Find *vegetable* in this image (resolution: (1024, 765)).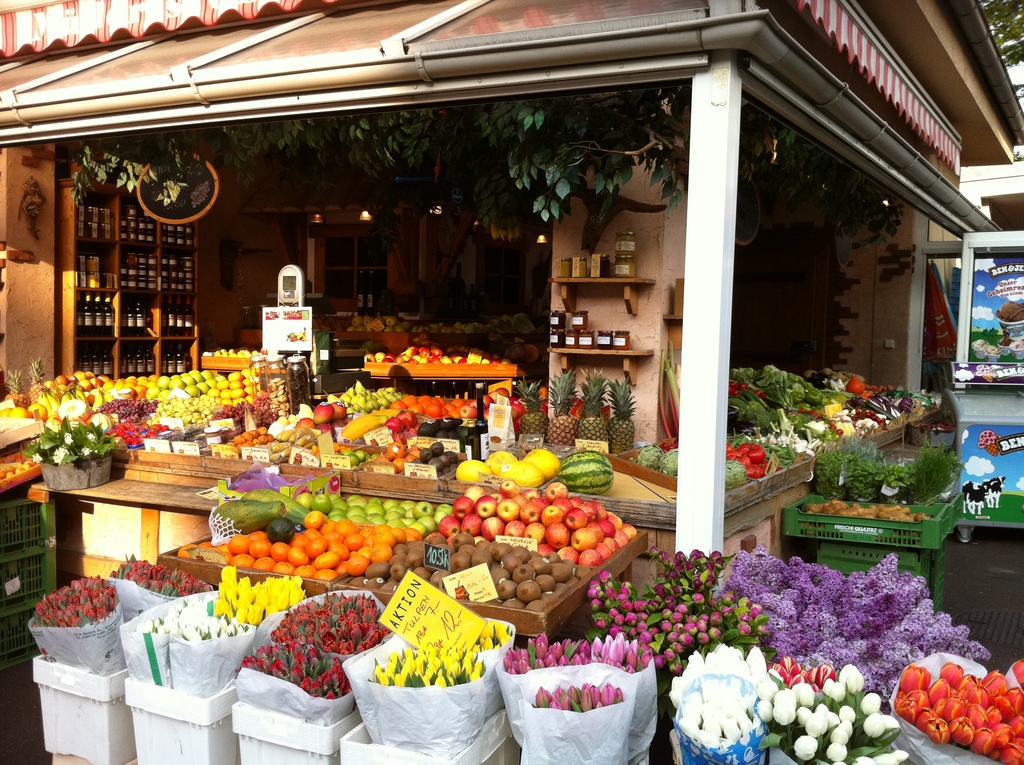
657 448 679 480.
